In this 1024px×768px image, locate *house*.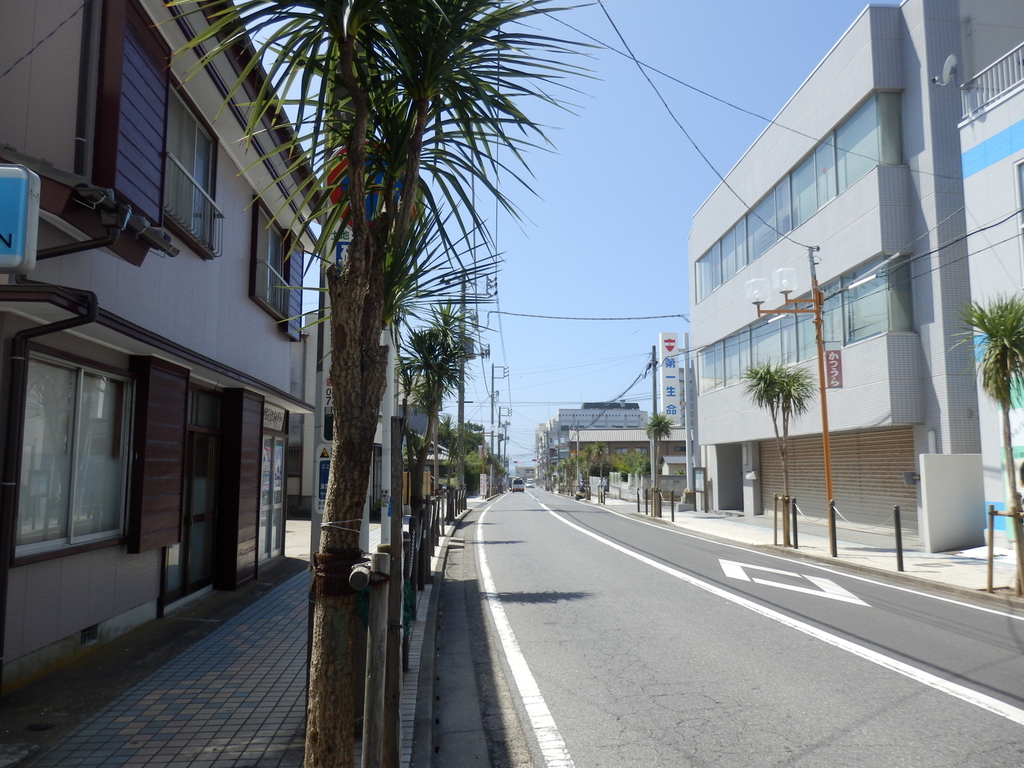
Bounding box: crop(0, 0, 309, 683).
